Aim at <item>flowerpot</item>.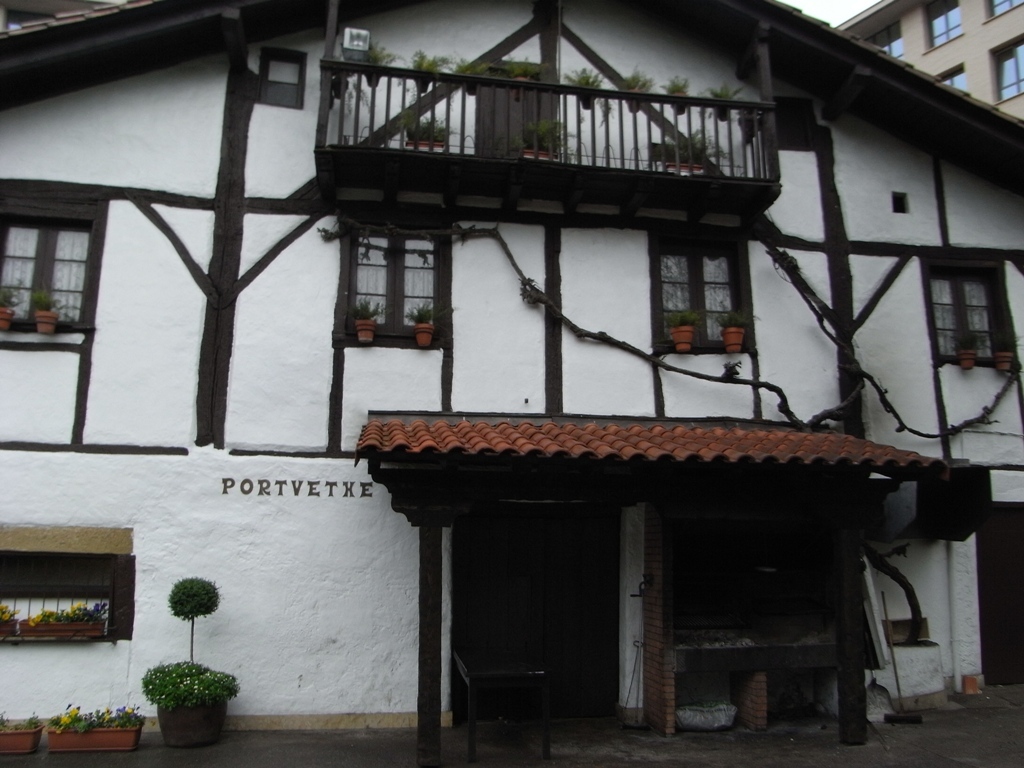
Aimed at x1=579 y1=82 x2=598 y2=108.
